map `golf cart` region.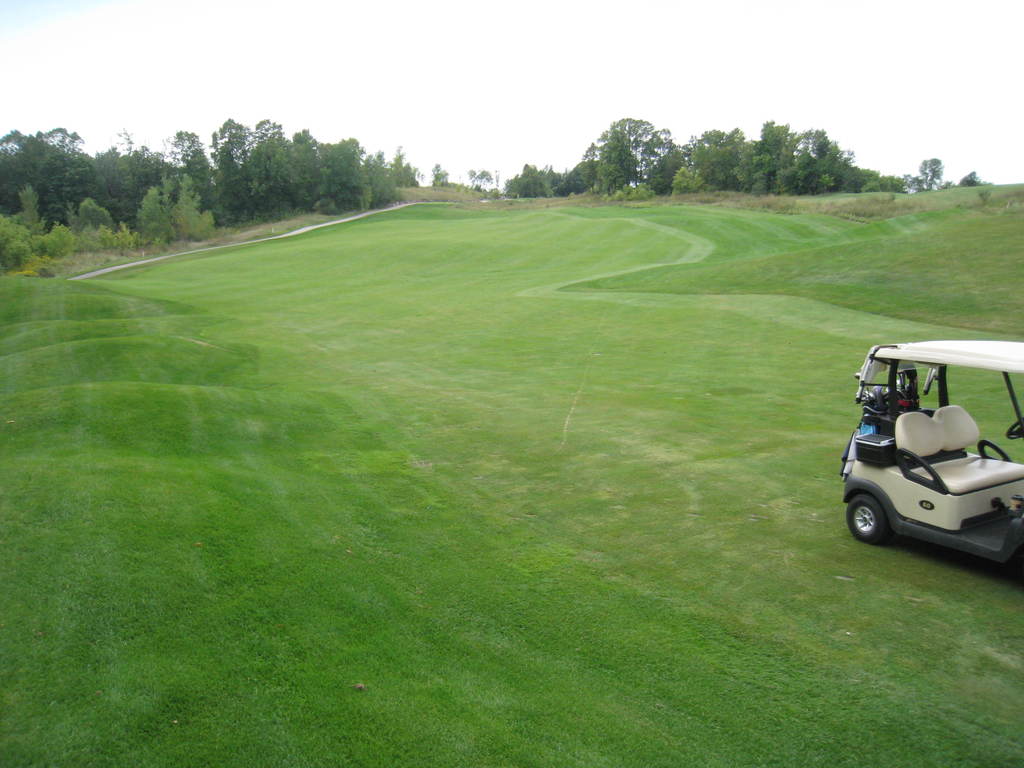
Mapped to pyautogui.locateOnScreen(841, 340, 1023, 579).
